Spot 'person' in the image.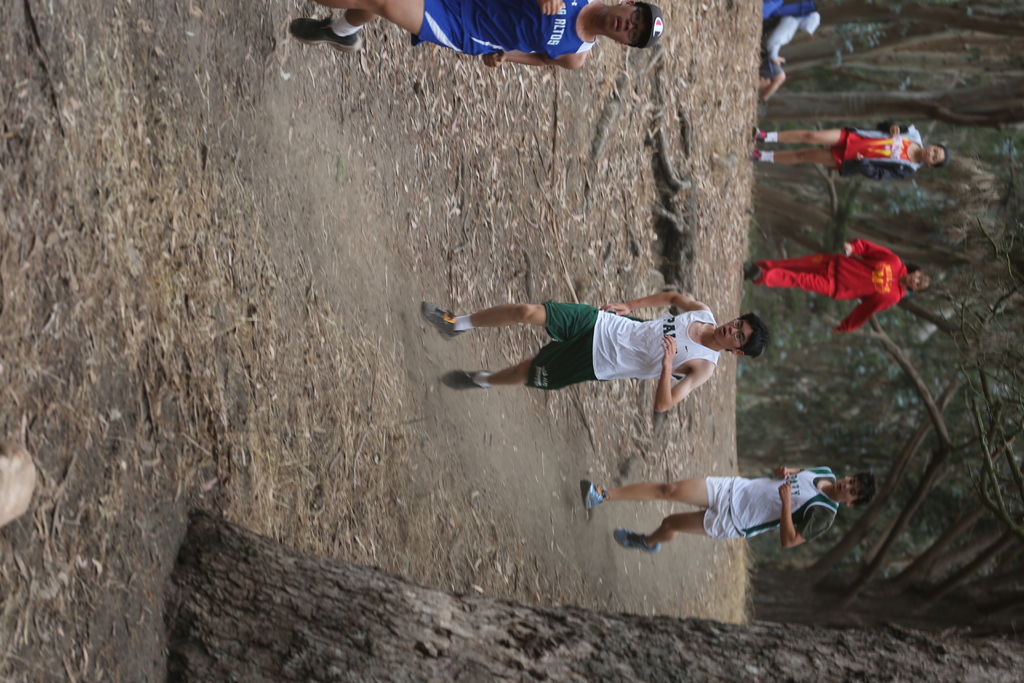
'person' found at box(415, 294, 772, 415).
